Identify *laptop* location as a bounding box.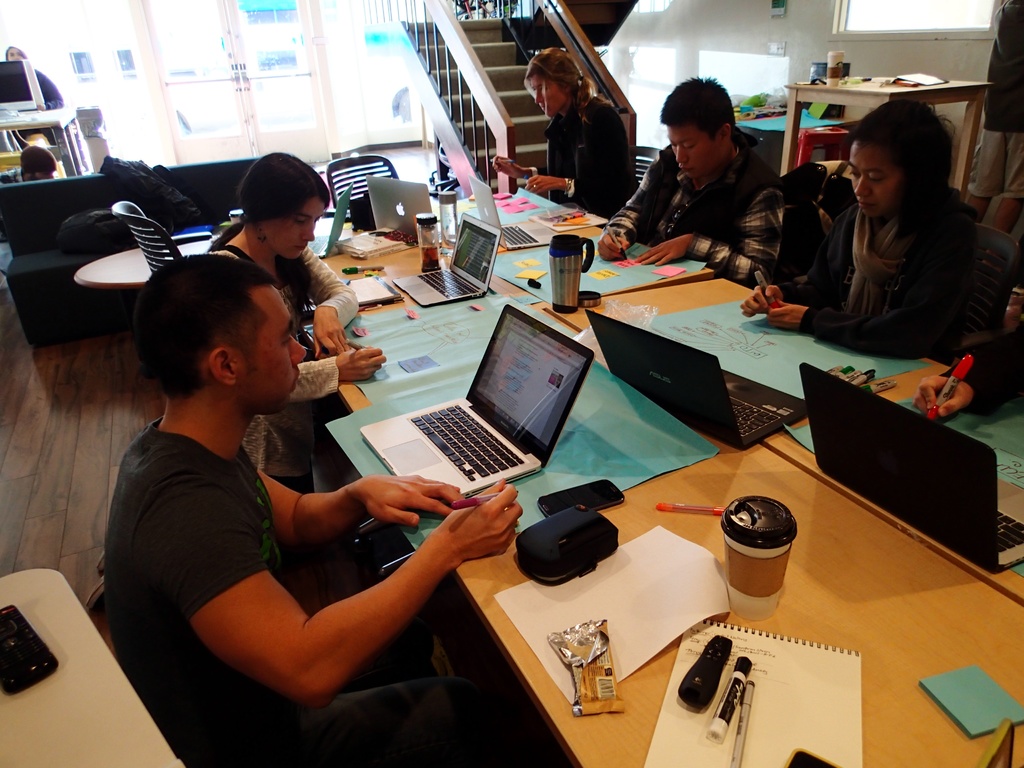
{"x1": 468, "y1": 175, "x2": 557, "y2": 250}.
